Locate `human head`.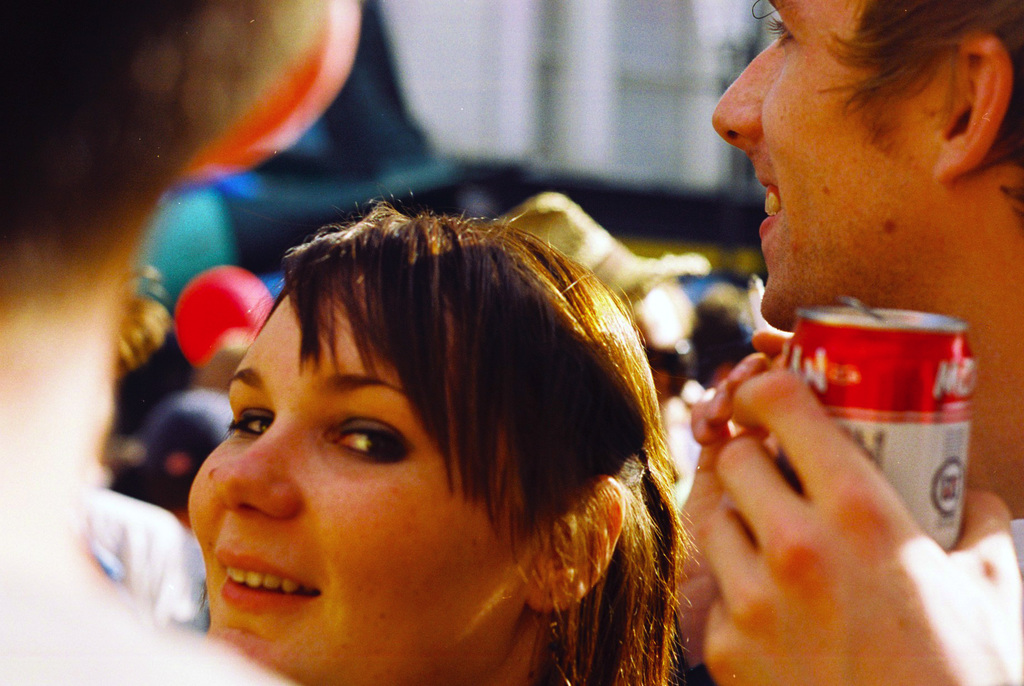
Bounding box: (left=186, top=213, right=635, bottom=685).
